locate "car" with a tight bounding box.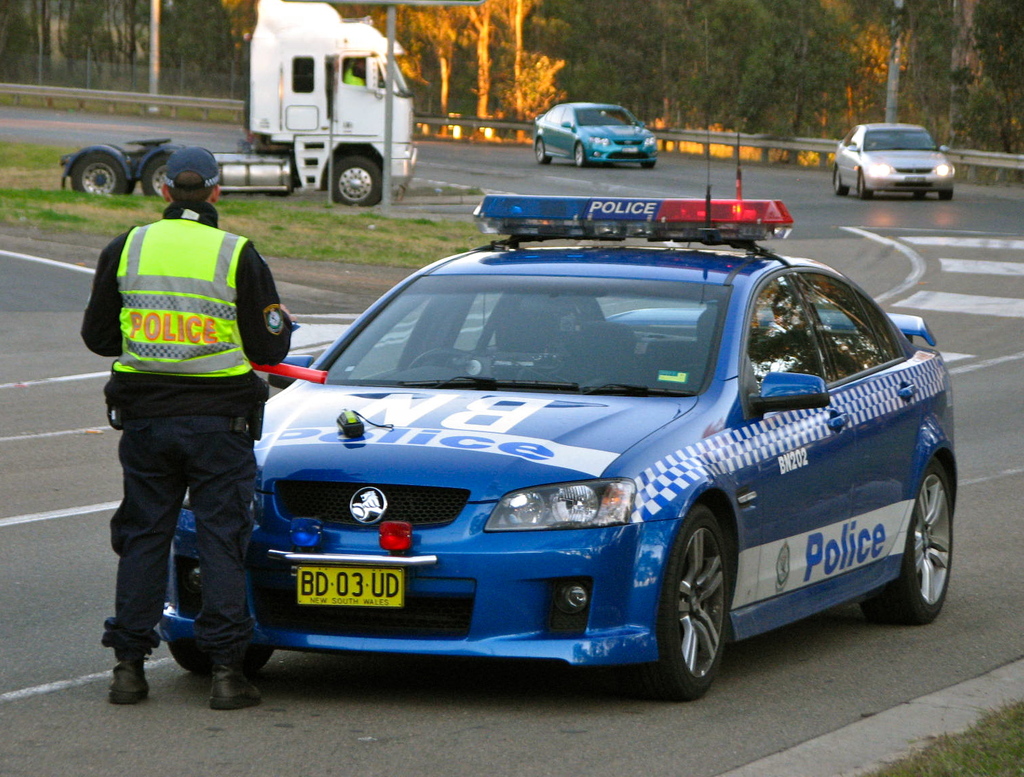
<box>834,121,952,200</box>.
